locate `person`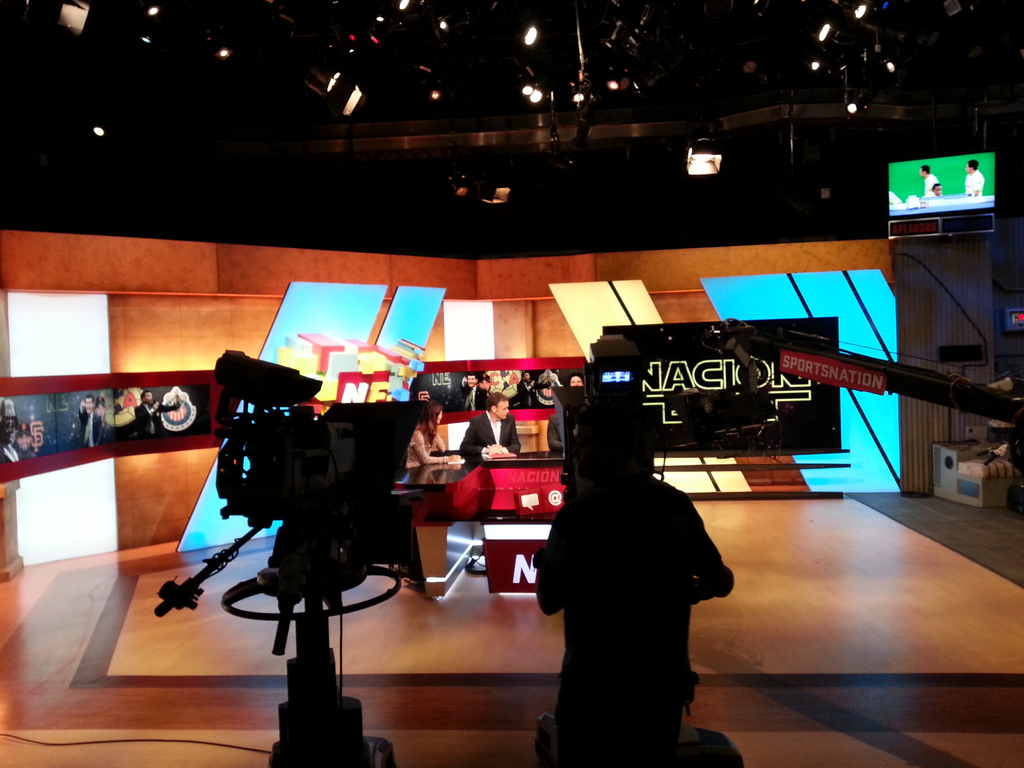
137 388 180 444
